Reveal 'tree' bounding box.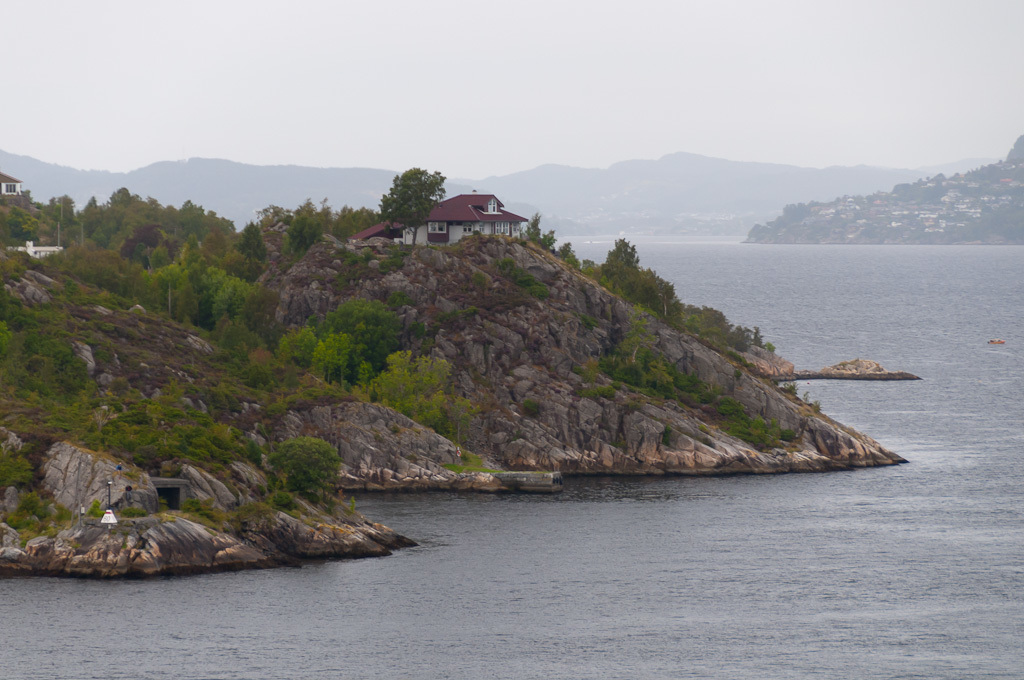
Revealed: x1=325, y1=206, x2=380, y2=239.
